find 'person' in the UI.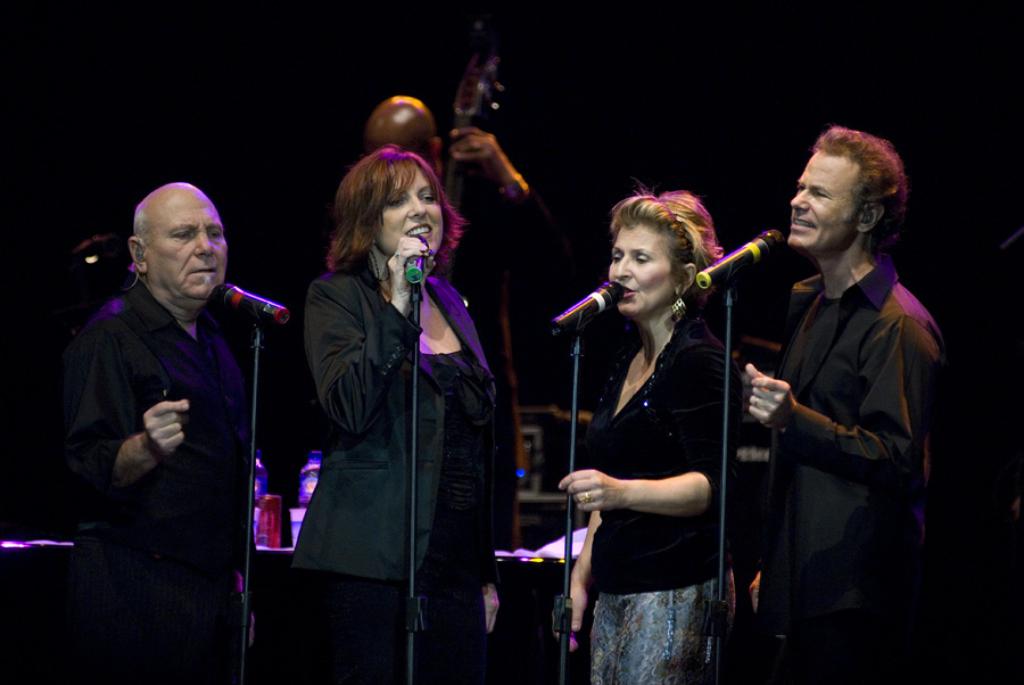
UI element at {"x1": 743, "y1": 126, "x2": 943, "y2": 677}.
